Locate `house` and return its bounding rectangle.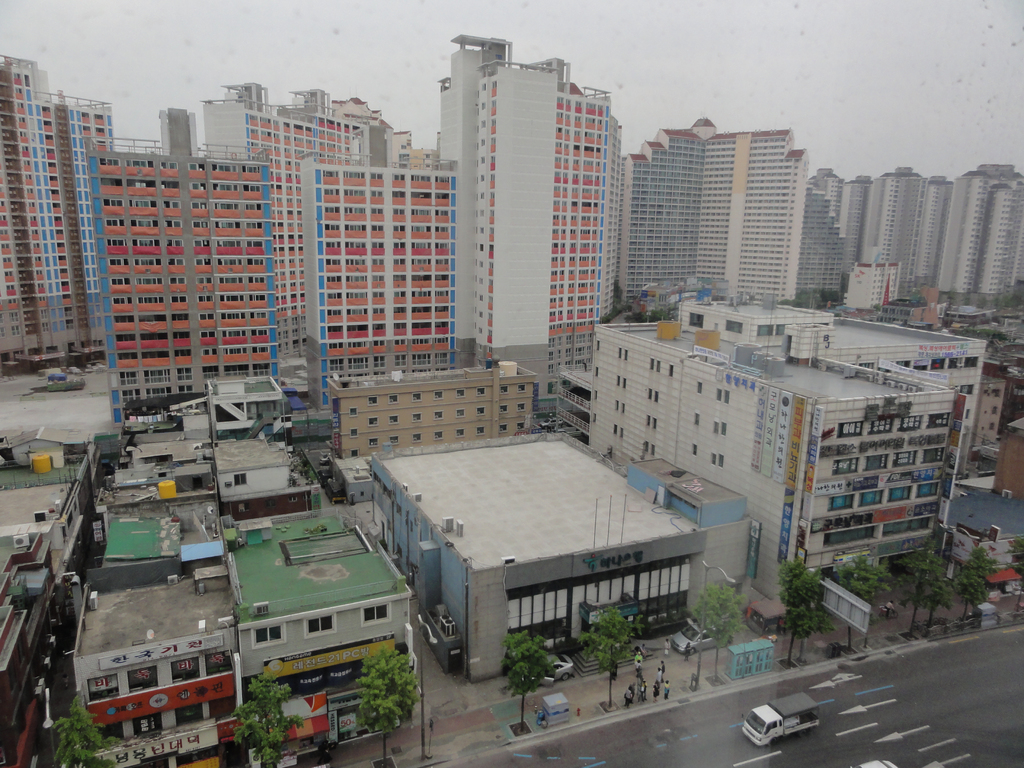
[x1=75, y1=390, x2=509, y2=668].
